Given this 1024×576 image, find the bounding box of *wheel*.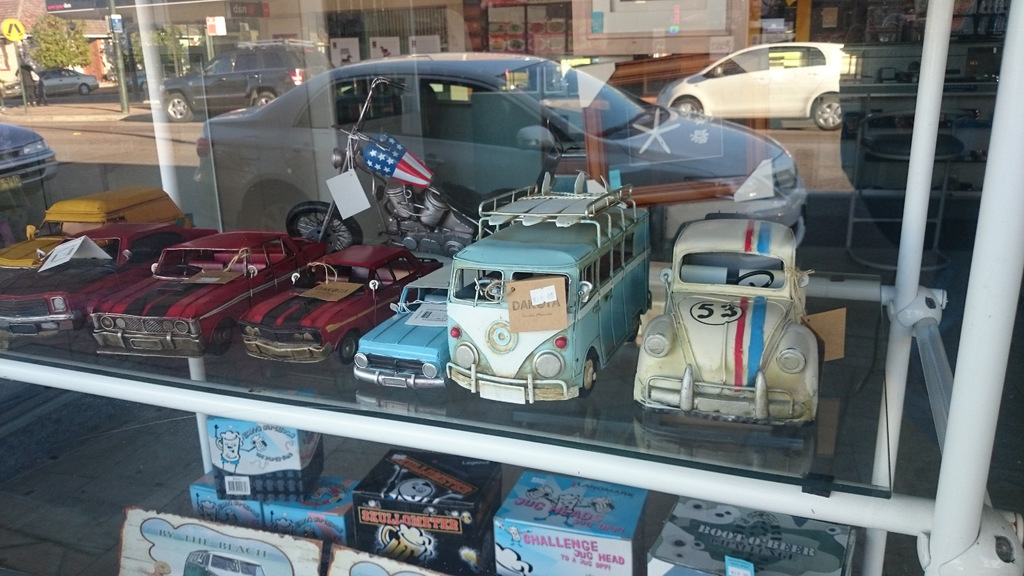
l=579, t=356, r=598, b=395.
